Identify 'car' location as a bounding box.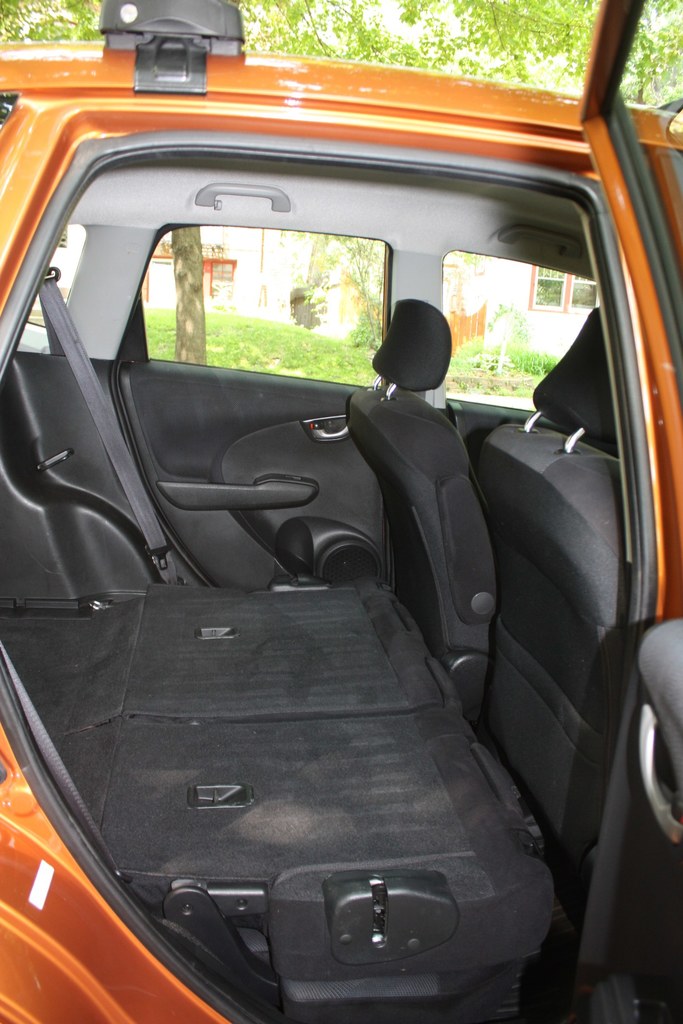
{"x1": 0, "y1": 0, "x2": 682, "y2": 1023}.
